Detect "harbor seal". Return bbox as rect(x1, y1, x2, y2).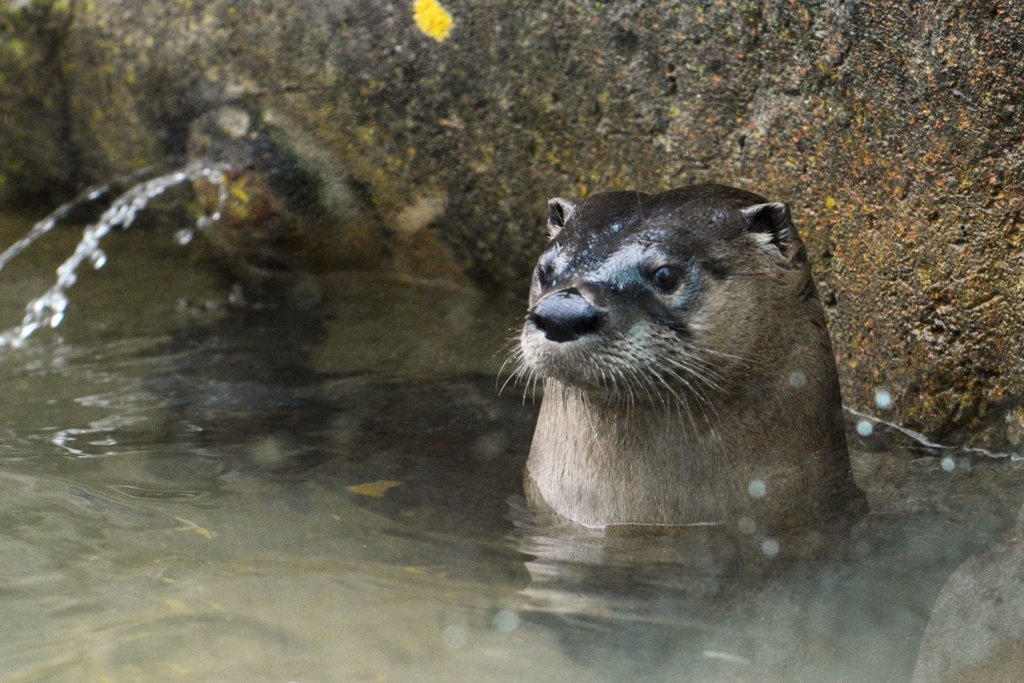
rect(501, 179, 873, 548).
